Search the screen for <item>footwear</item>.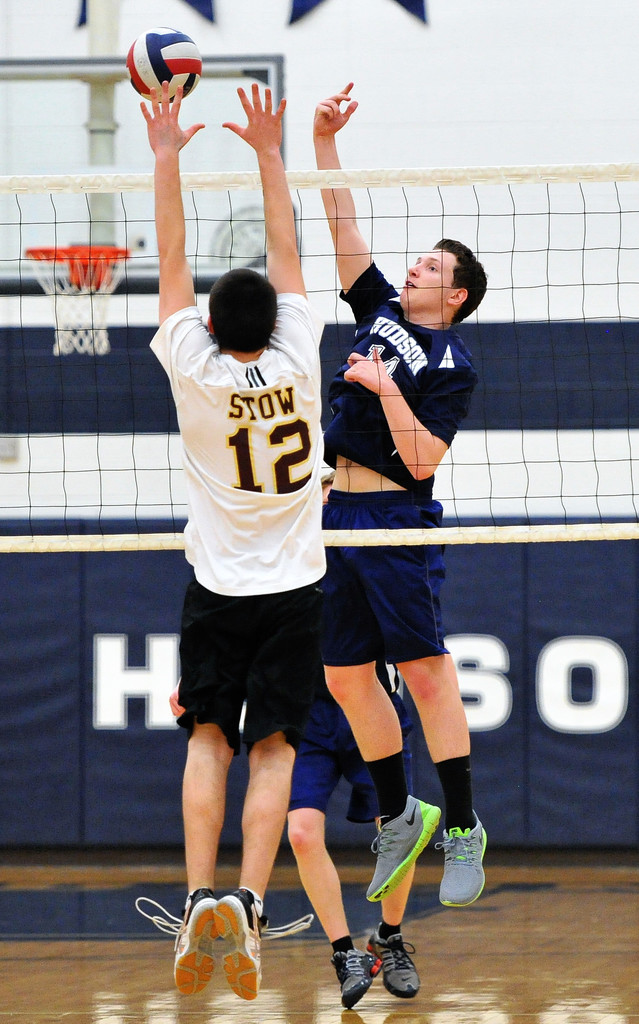
Found at select_region(442, 807, 487, 910).
